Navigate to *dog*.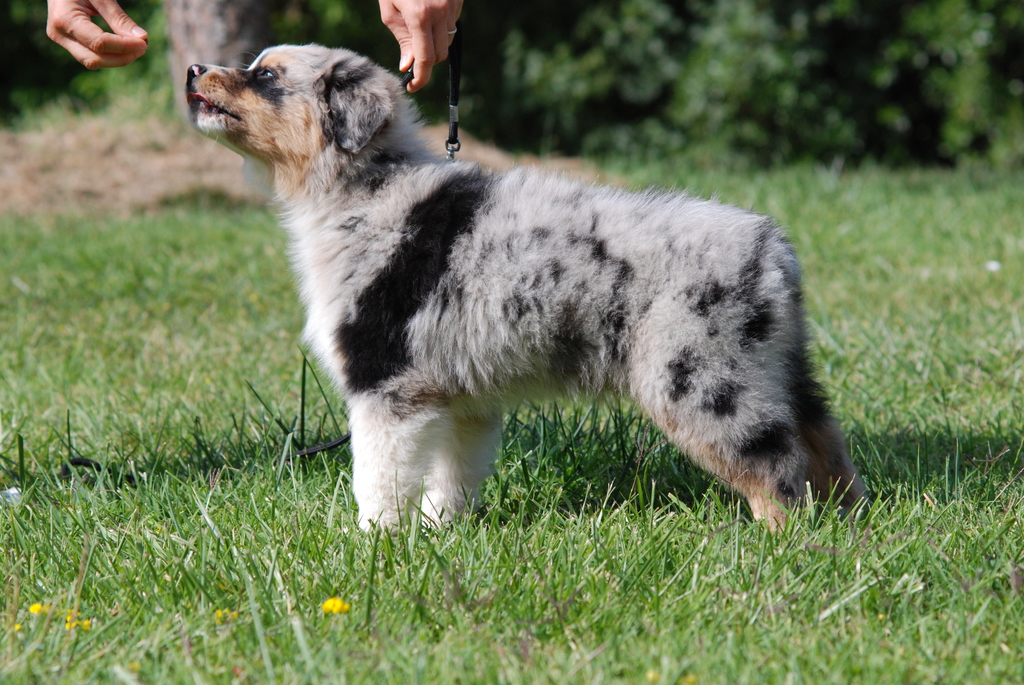
Navigation target: x1=182, y1=43, x2=872, y2=551.
